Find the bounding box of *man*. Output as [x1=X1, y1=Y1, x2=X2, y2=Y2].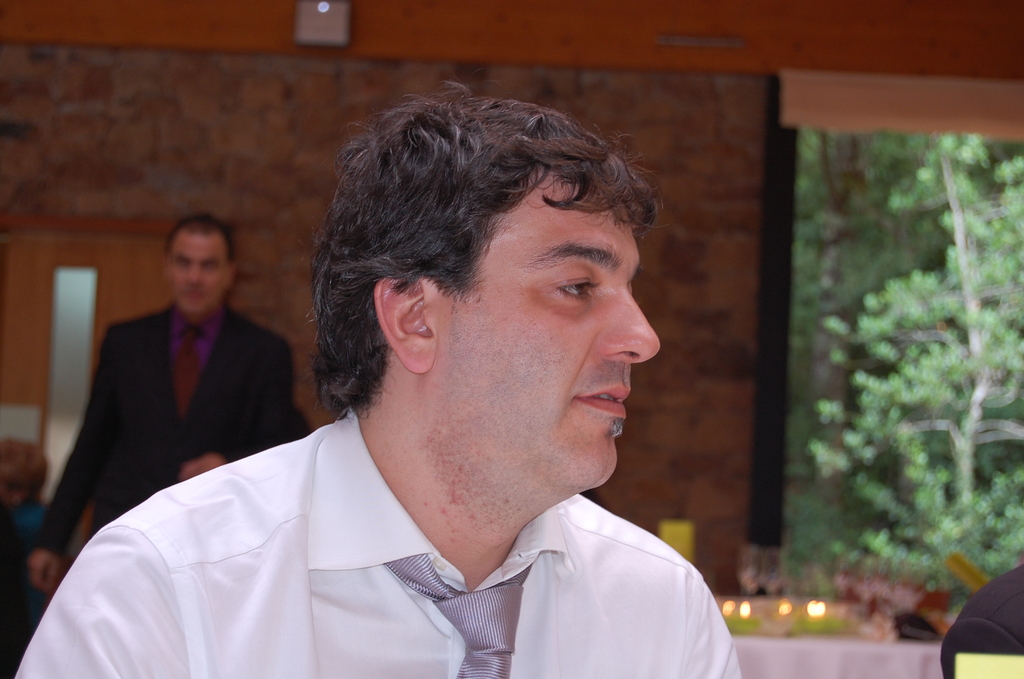
[x1=27, y1=213, x2=295, y2=598].
